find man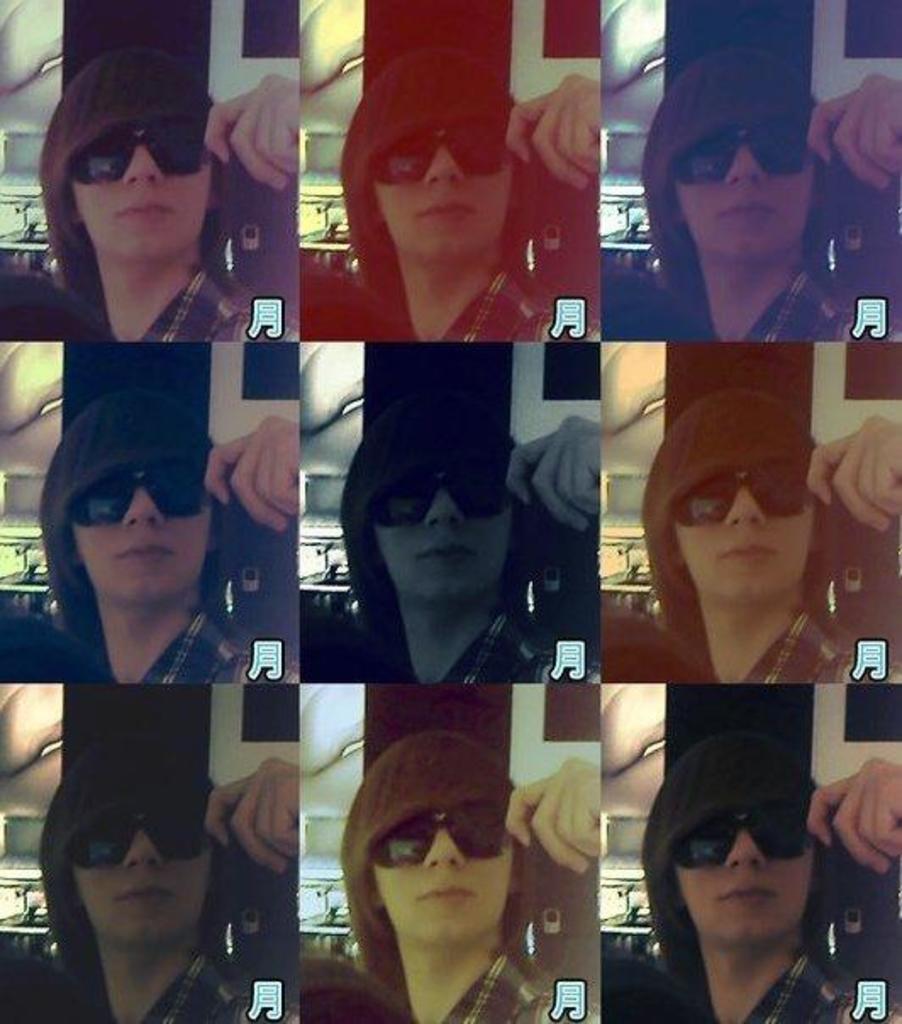
<box>631,51,900,342</box>
